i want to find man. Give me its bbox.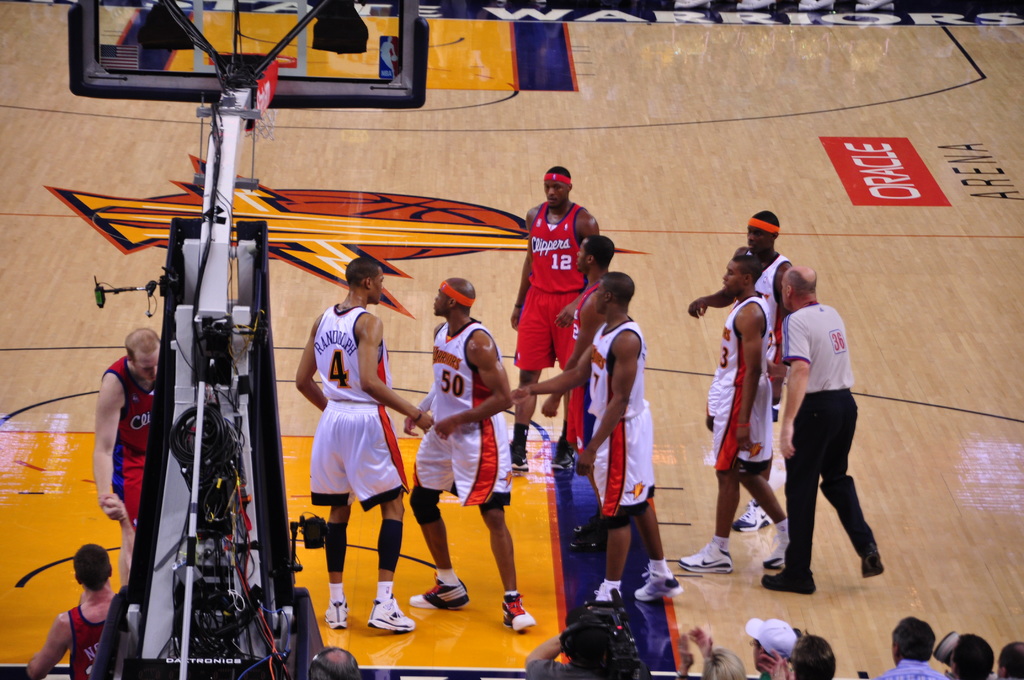
767/245/879/602.
